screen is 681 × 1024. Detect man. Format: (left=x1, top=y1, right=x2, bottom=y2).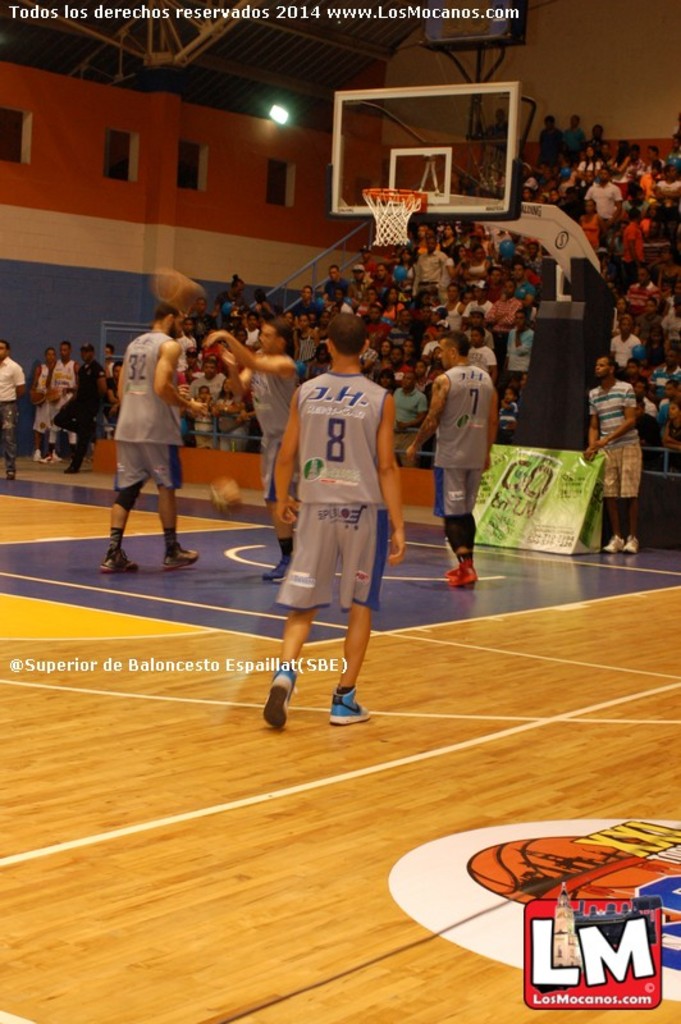
(left=46, top=342, right=84, bottom=457).
